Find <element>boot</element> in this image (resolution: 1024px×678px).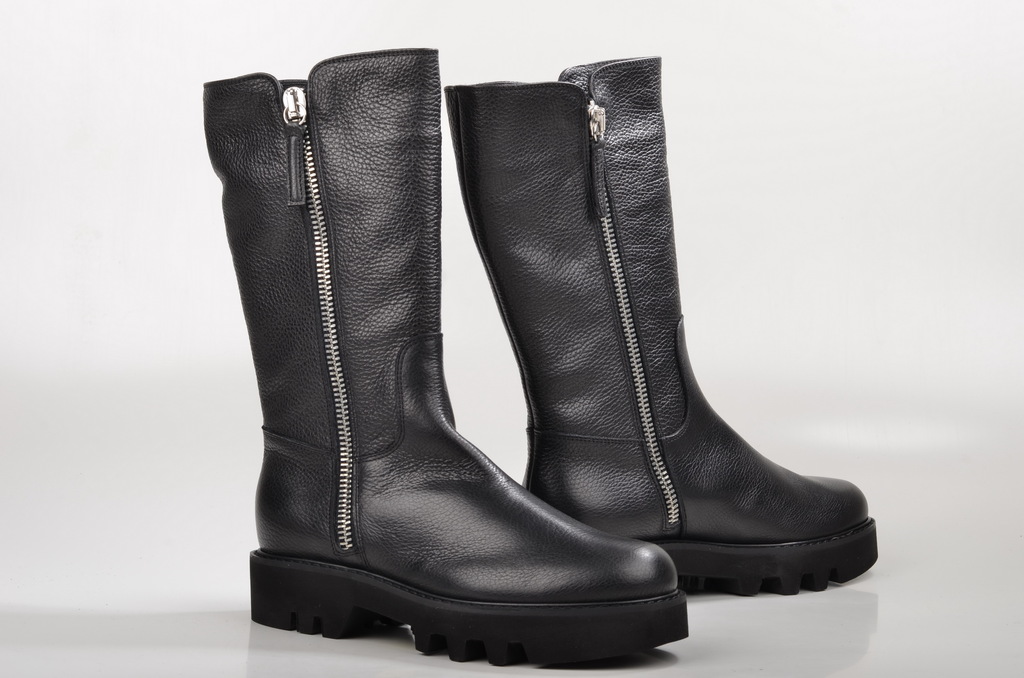
(x1=201, y1=48, x2=688, y2=668).
